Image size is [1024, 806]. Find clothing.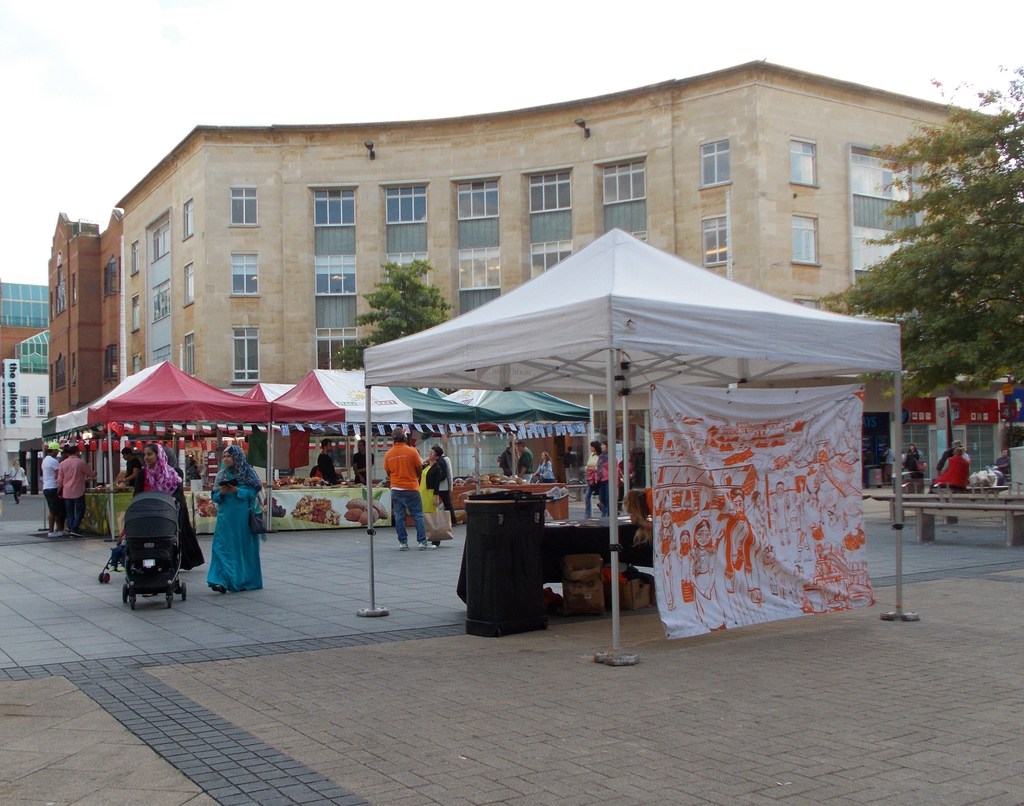
(left=36, top=455, right=92, bottom=533).
